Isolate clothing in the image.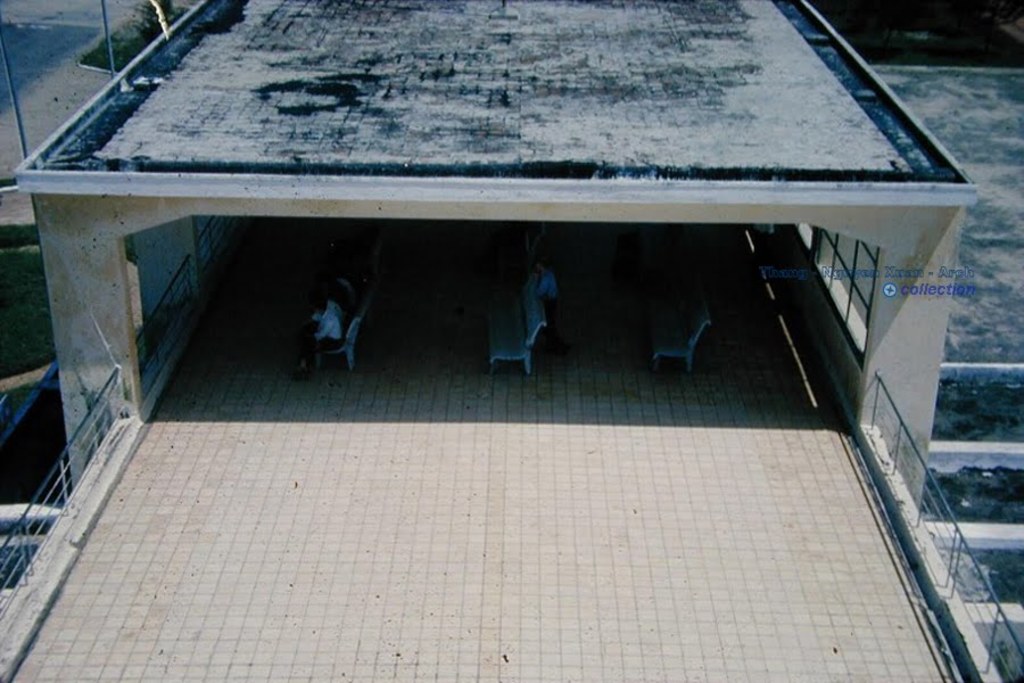
Isolated region: [311,305,342,338].
